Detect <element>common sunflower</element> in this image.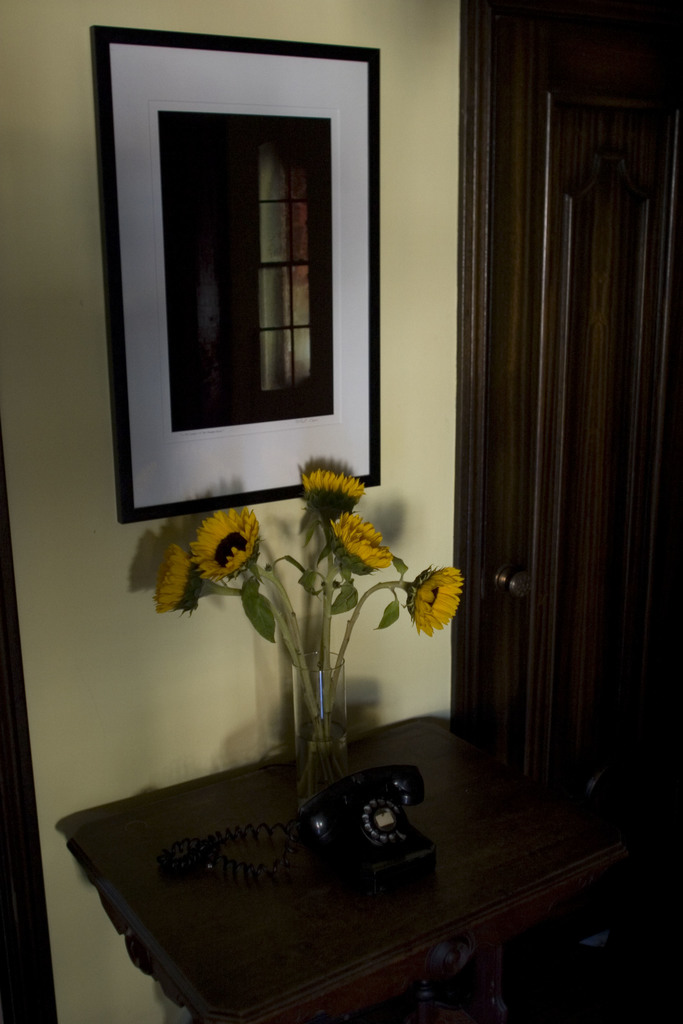
Detection: 414/563/459/640.
